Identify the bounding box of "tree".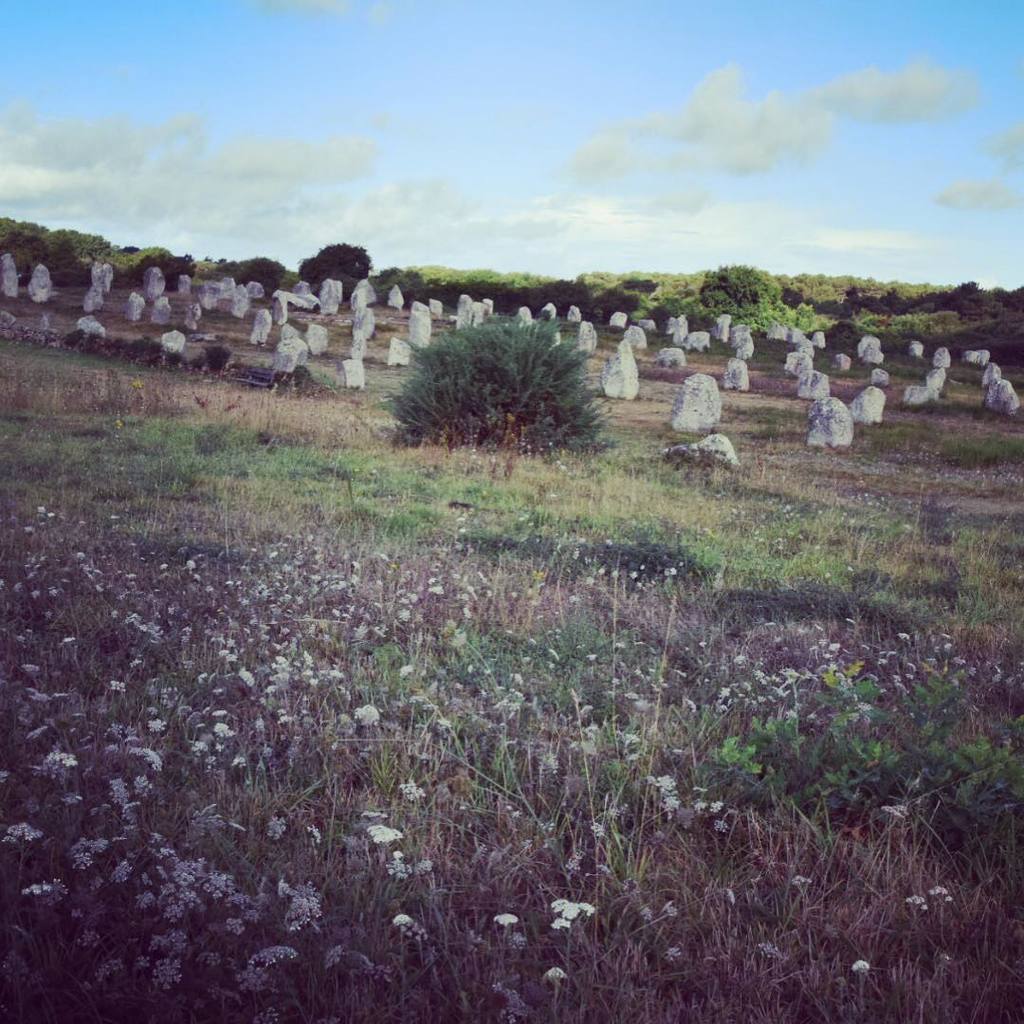
702 263 795 335.
